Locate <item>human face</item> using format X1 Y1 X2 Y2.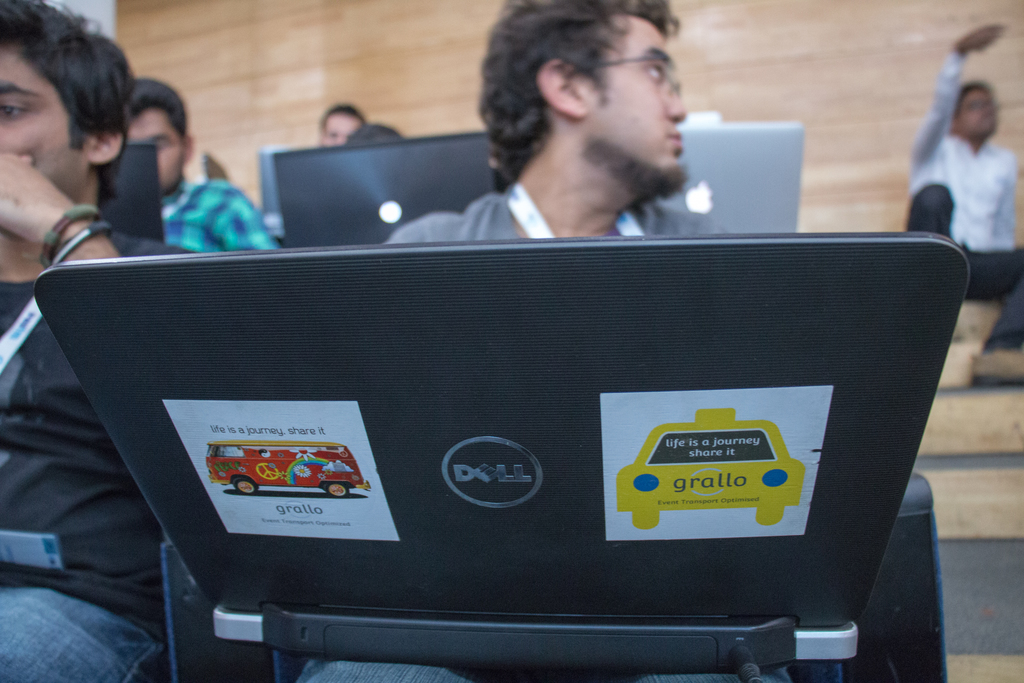
954 90 998 139.
